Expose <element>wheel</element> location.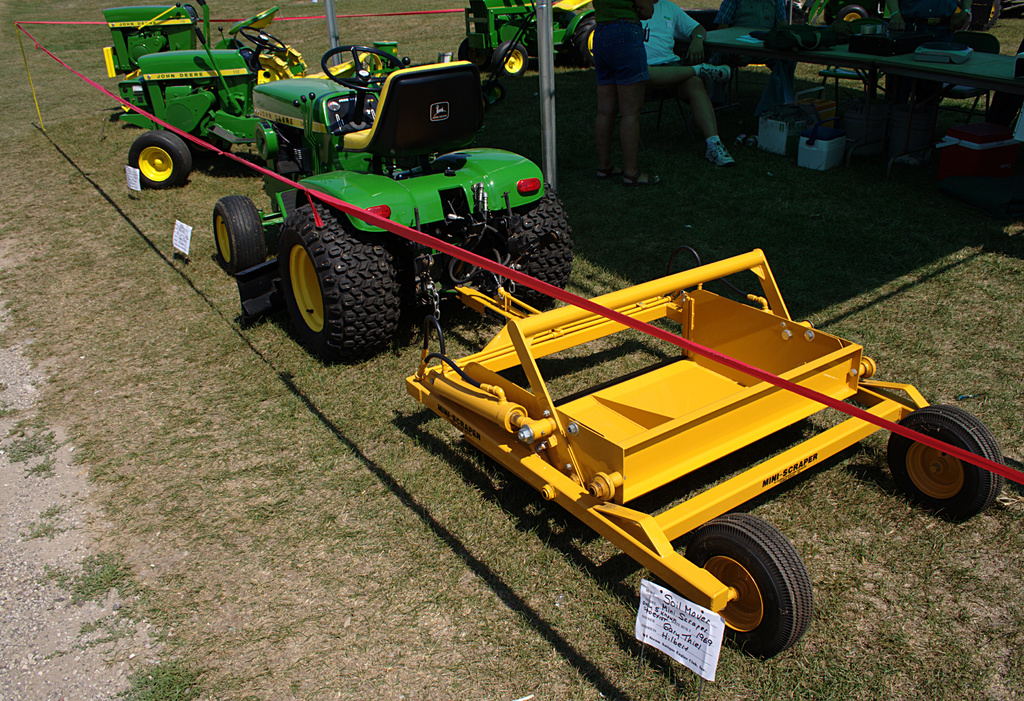
Exposed at x1=885 y1=403 x2=1010 y2=528.
